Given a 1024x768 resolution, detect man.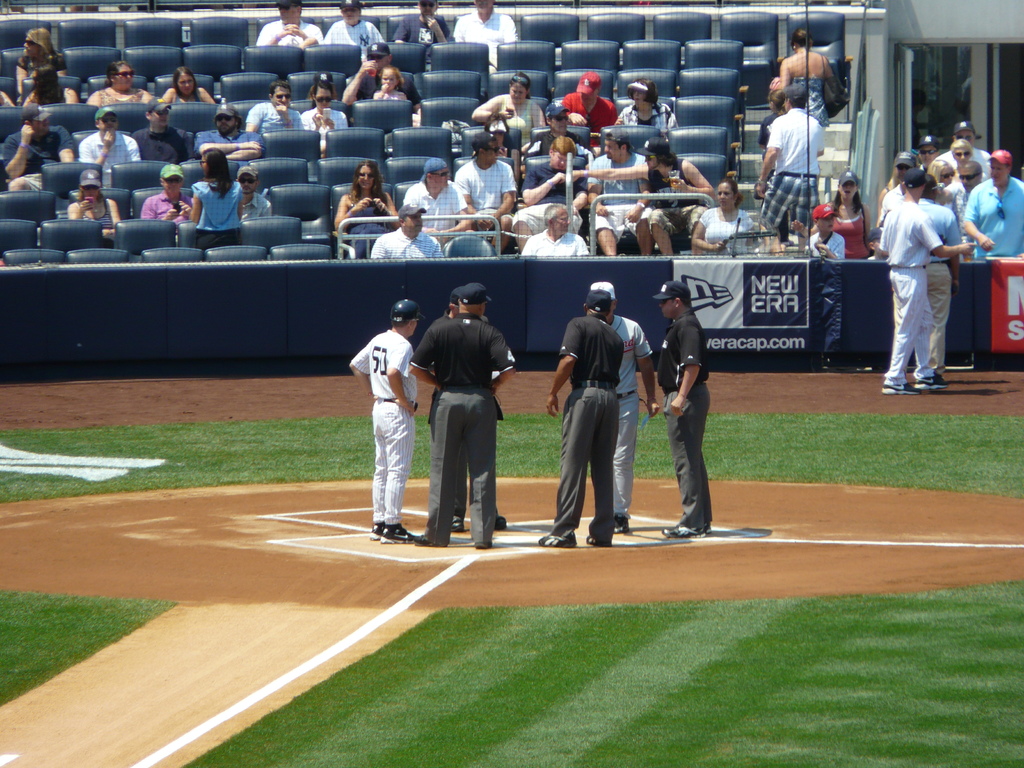
box=[559, 68, 618, 124].
